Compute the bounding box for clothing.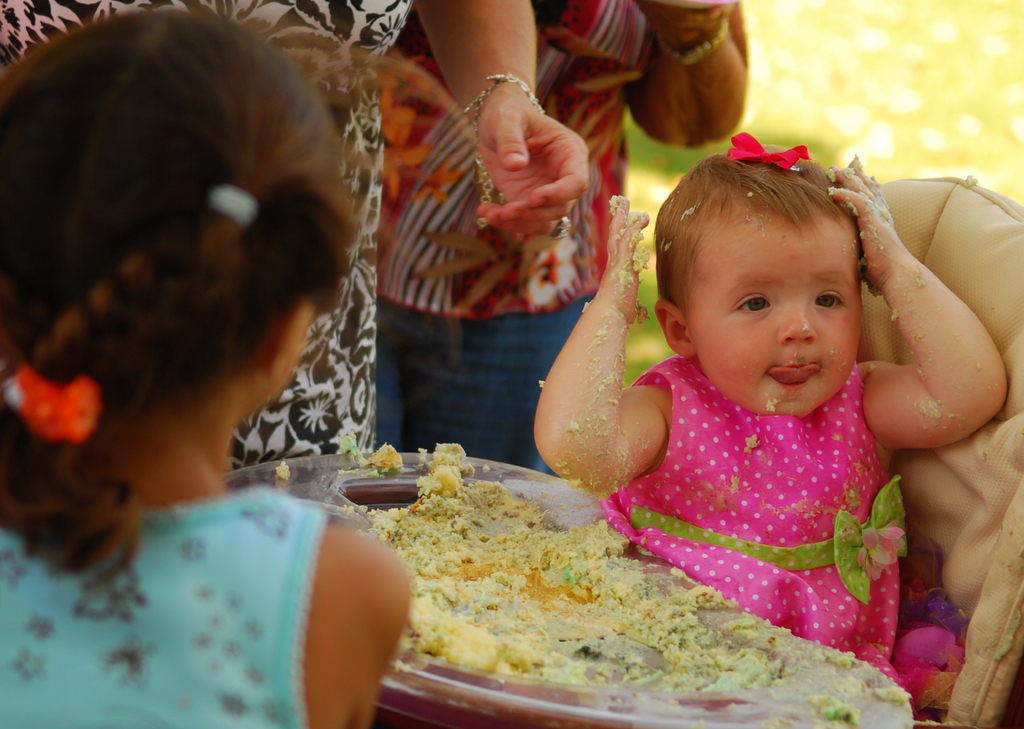
{"left": 0, "top": 481, "right": 323, "bottom": 728}.
